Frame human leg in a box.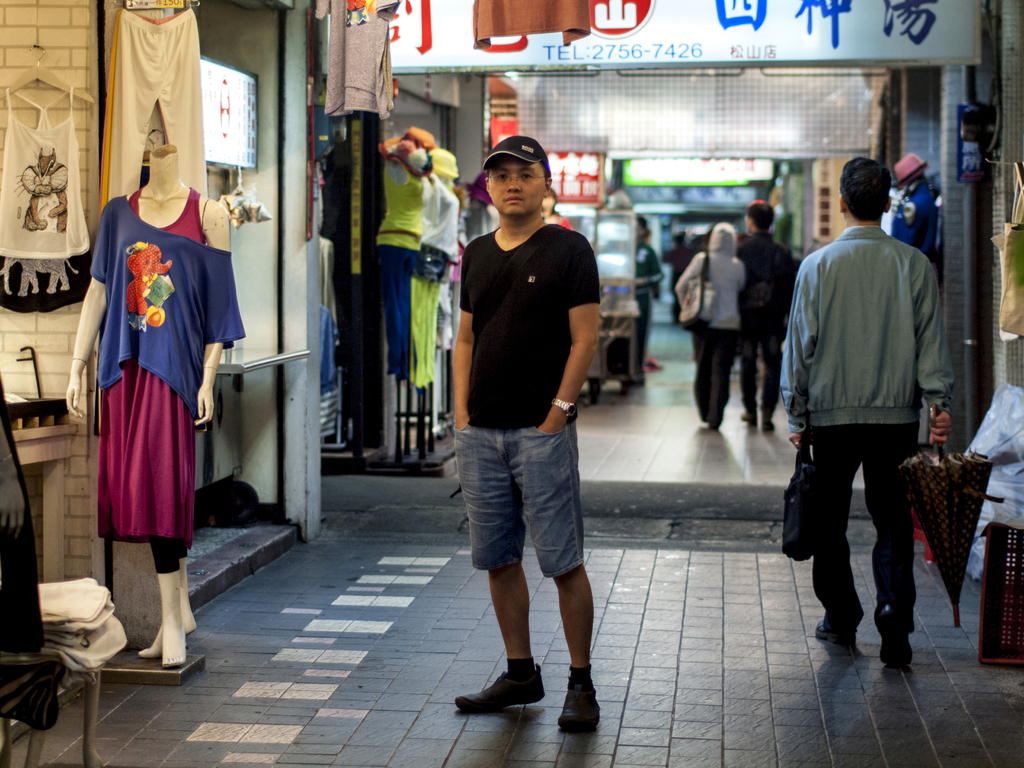
crop(696, 314, 708, 426).
